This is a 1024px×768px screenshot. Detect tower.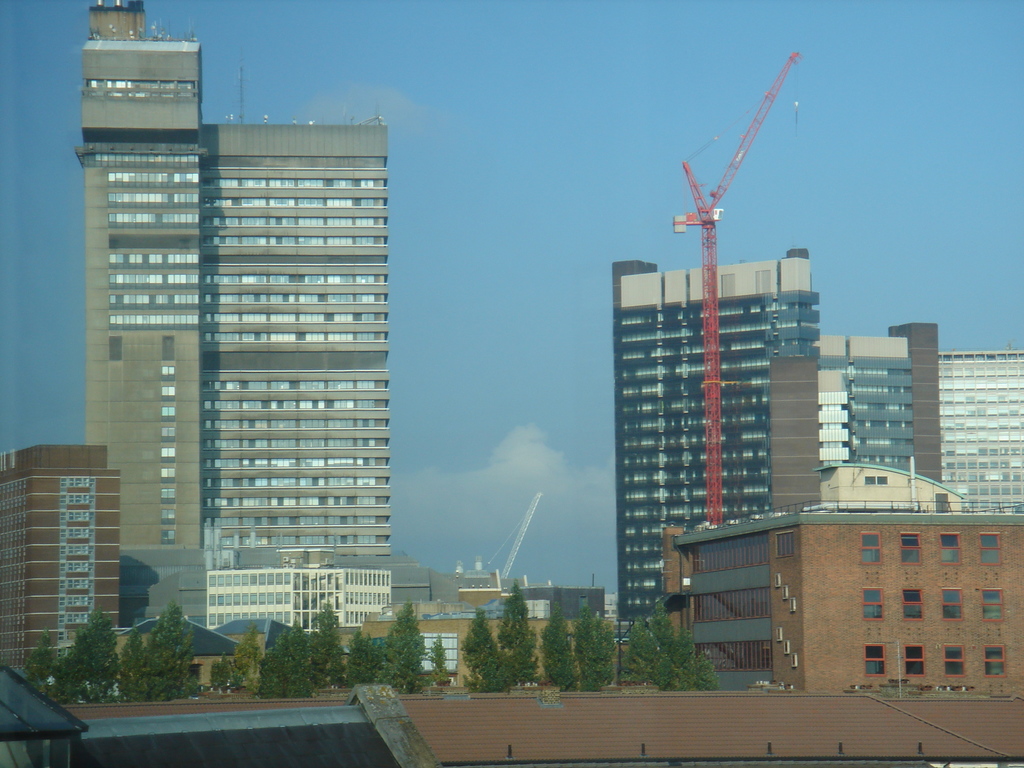
bbox(68, 0, 393, 696).
